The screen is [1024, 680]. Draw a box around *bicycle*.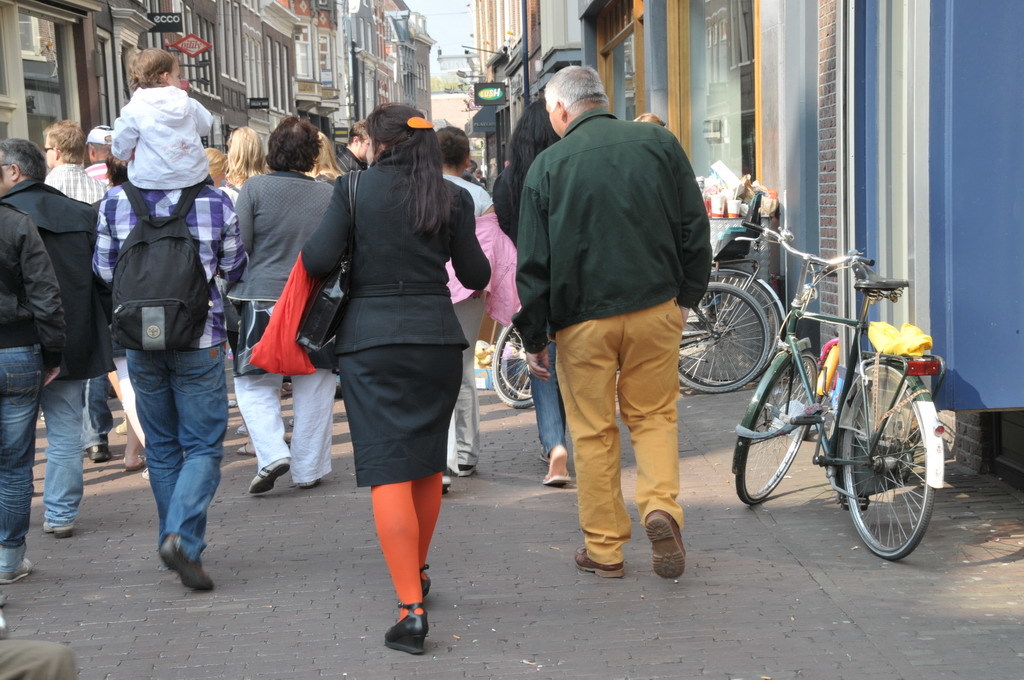
BBox(492, 261, 783, 406).
